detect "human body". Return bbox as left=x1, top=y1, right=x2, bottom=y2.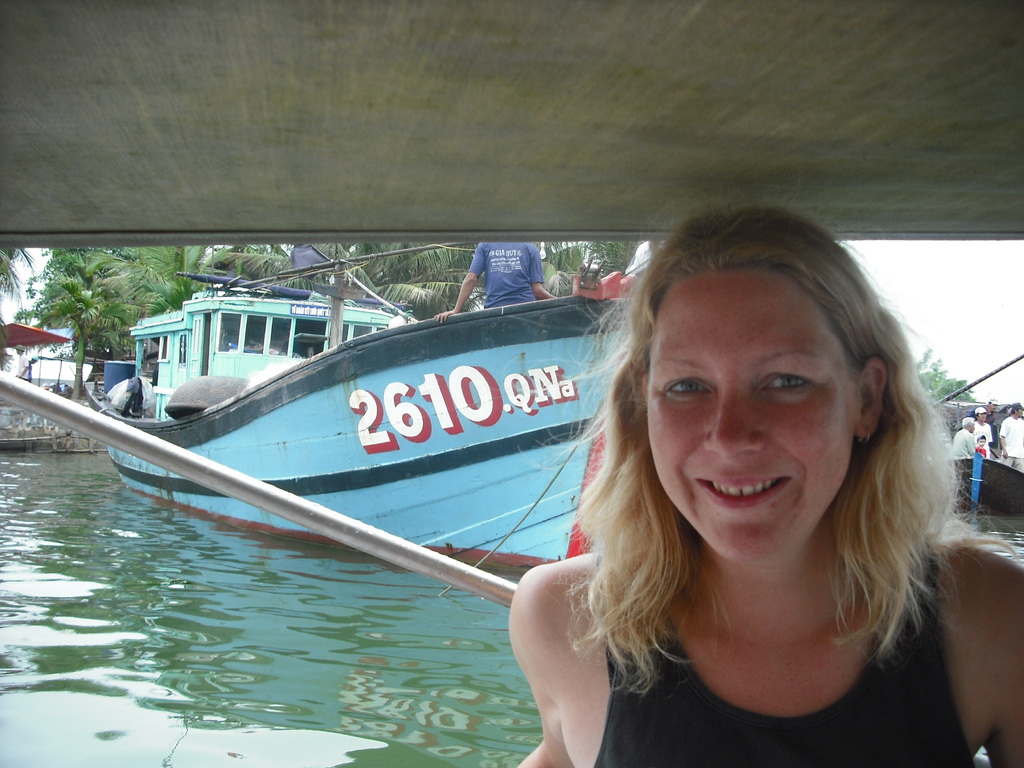
left=970, top=404, right=994, bottom=460.
